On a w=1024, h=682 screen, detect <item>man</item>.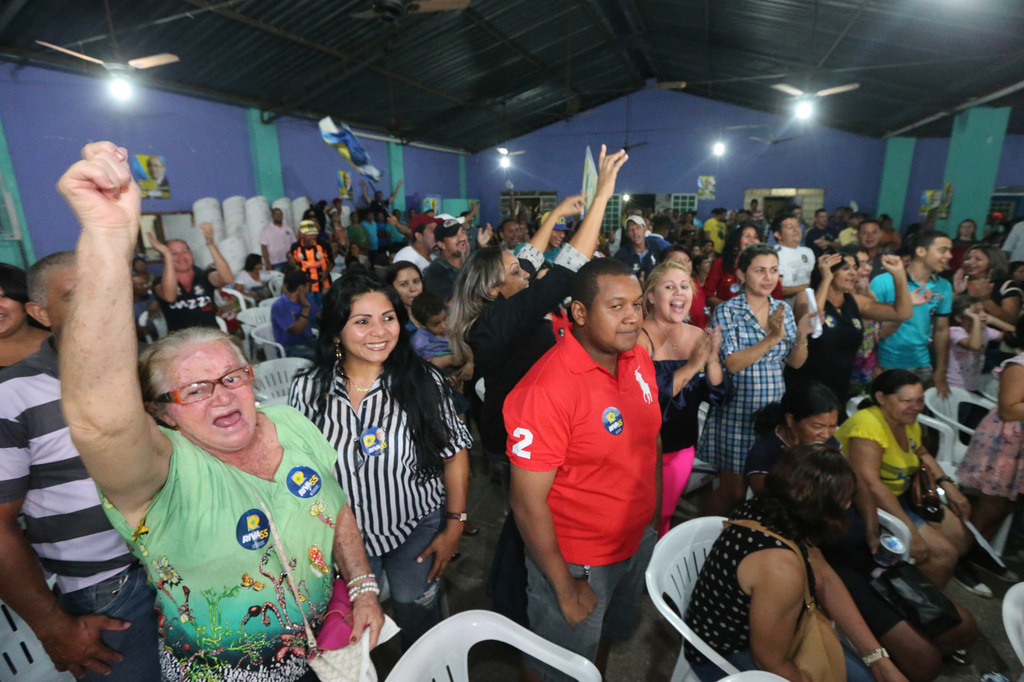
region(769, 214, 819, 297).
